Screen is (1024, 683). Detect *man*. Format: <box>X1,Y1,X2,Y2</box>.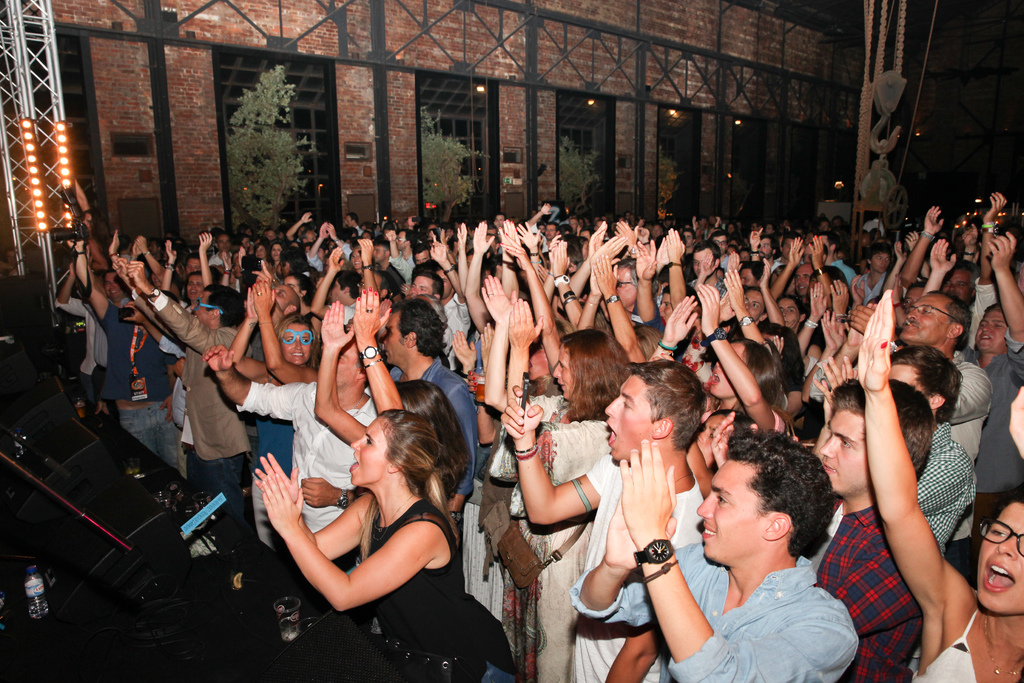
<box>198,329,388,533</box>.
